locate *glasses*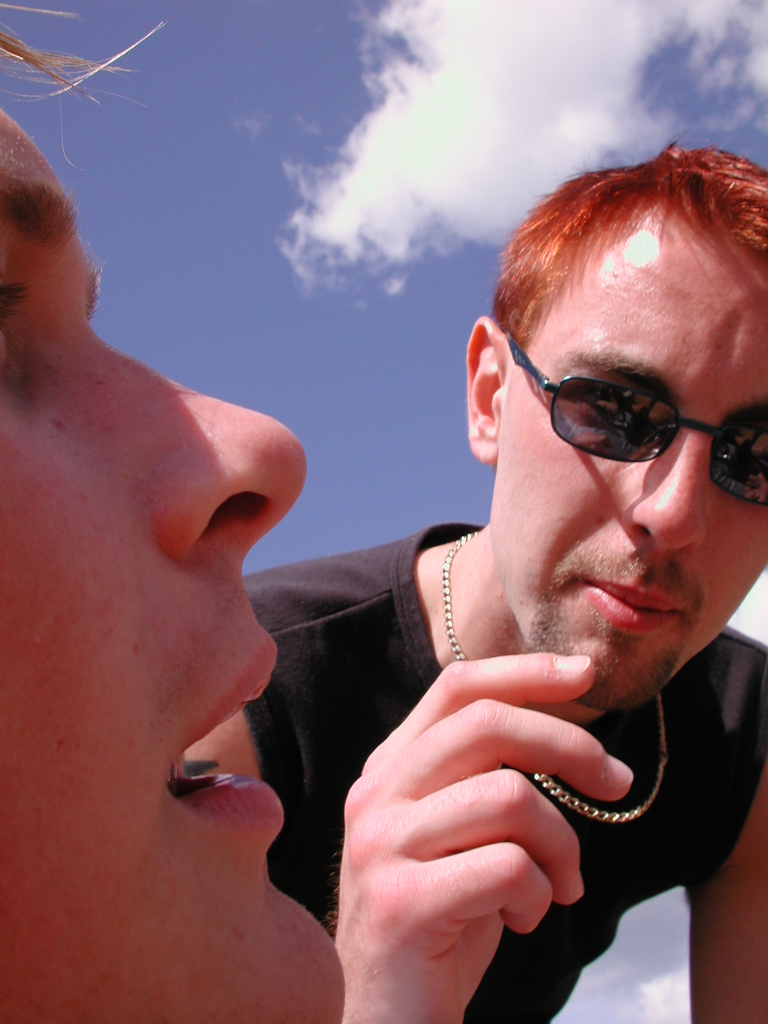
470, 354, 750, 482
